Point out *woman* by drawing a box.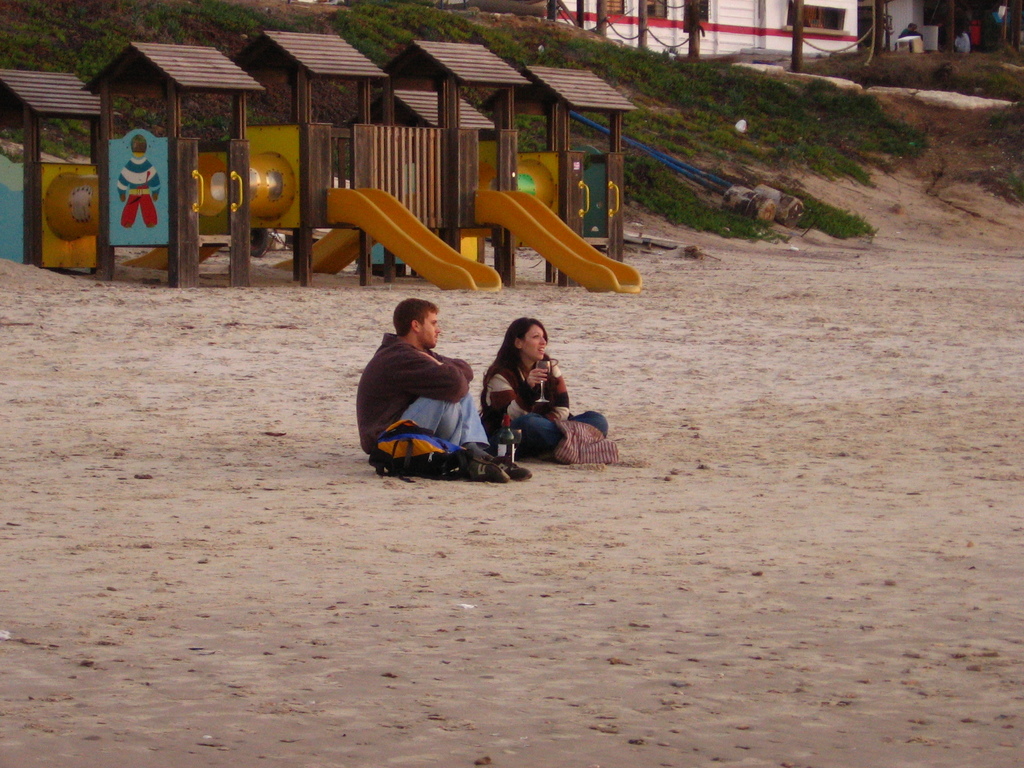
l=479, t=317, r=613, b=466.
